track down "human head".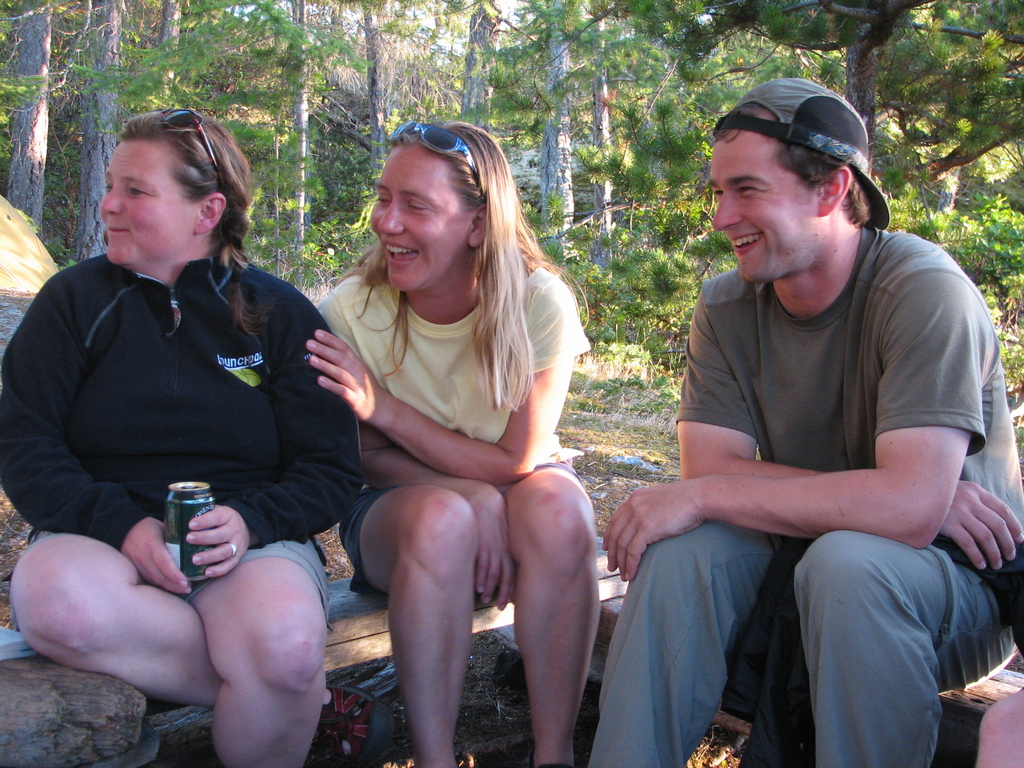
Tracked to bbox=(699, 81, 885, 280).
